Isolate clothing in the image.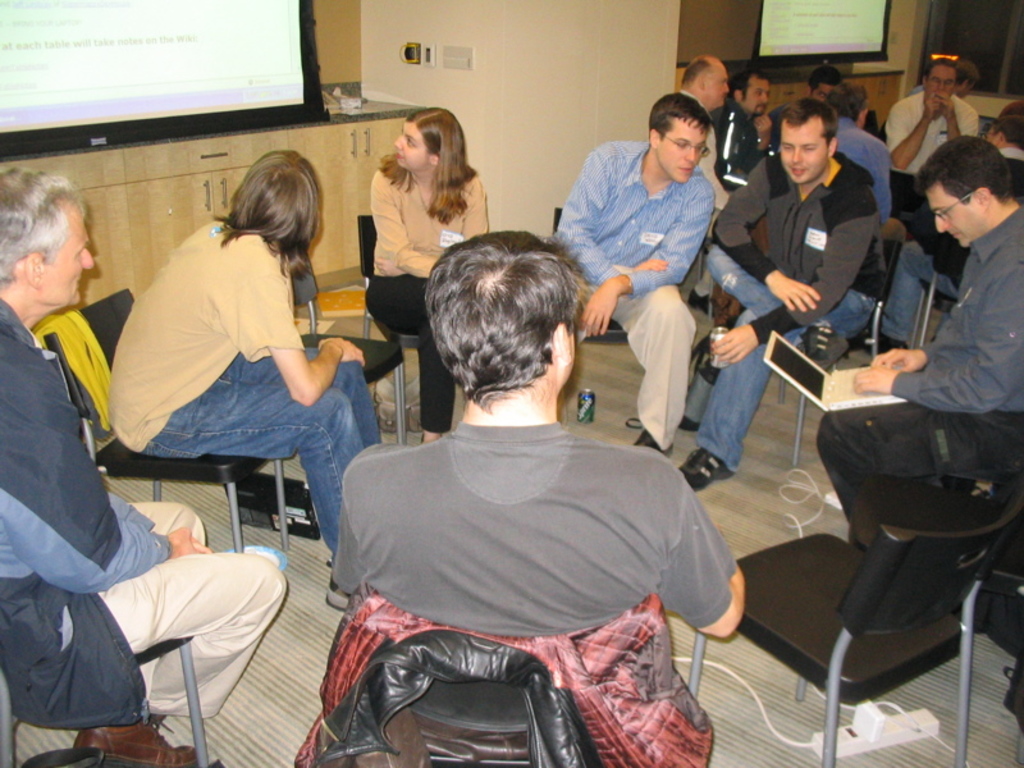
Isolated region: bbox(700, 143, 886, 476).
